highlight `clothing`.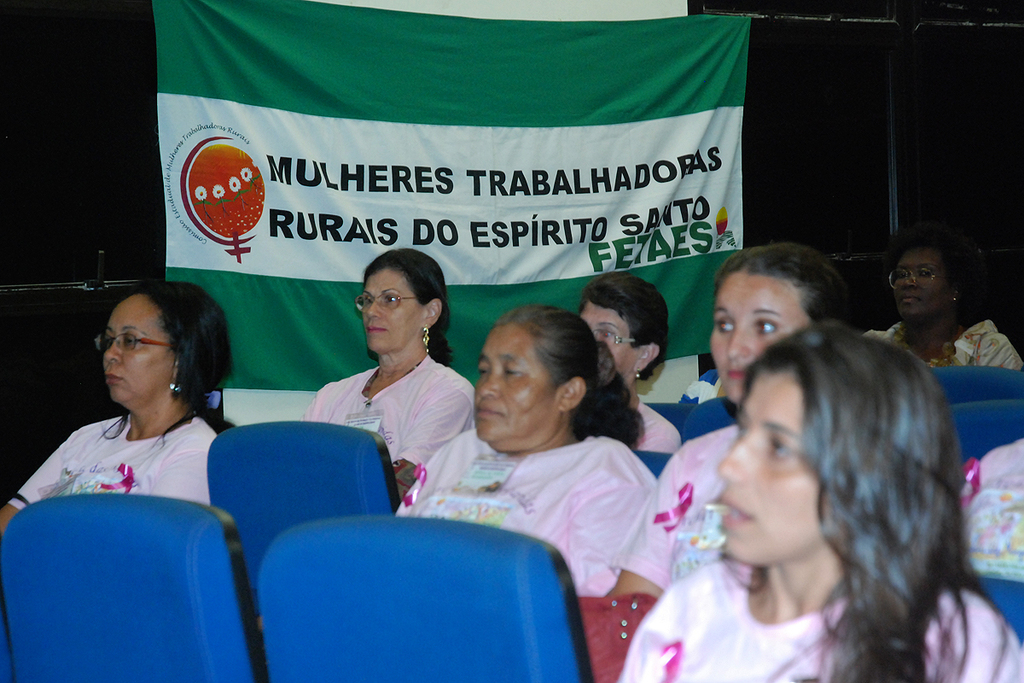
Highlighted region: bbox=(958, 434, 1023, 581).
